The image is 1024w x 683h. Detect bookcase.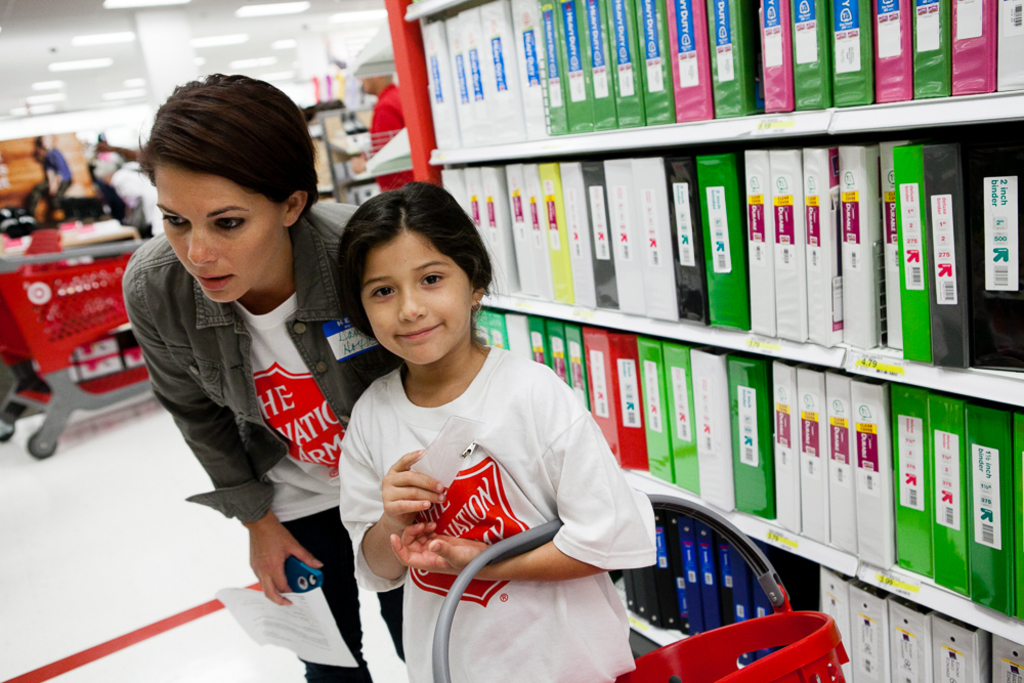
Detection: pyautogui.locateOnScreen(267, 0, 1002, 673).
